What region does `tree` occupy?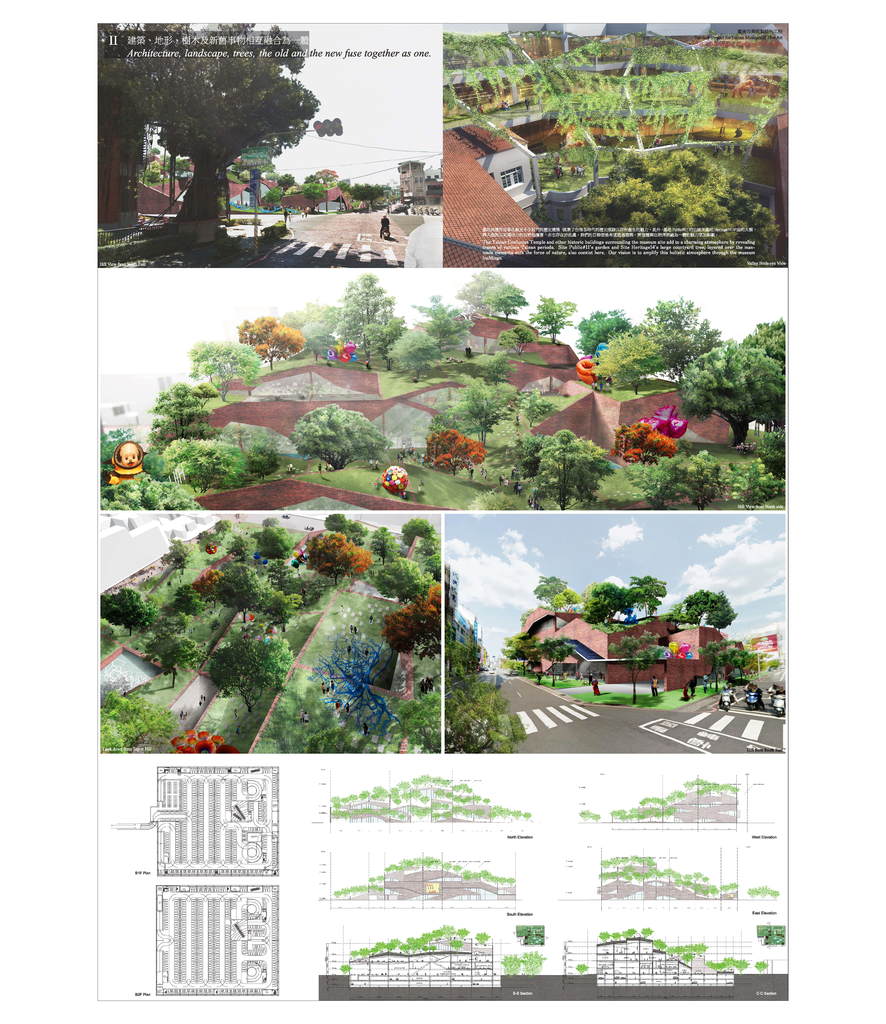
box(298, 524, 365, 584).
